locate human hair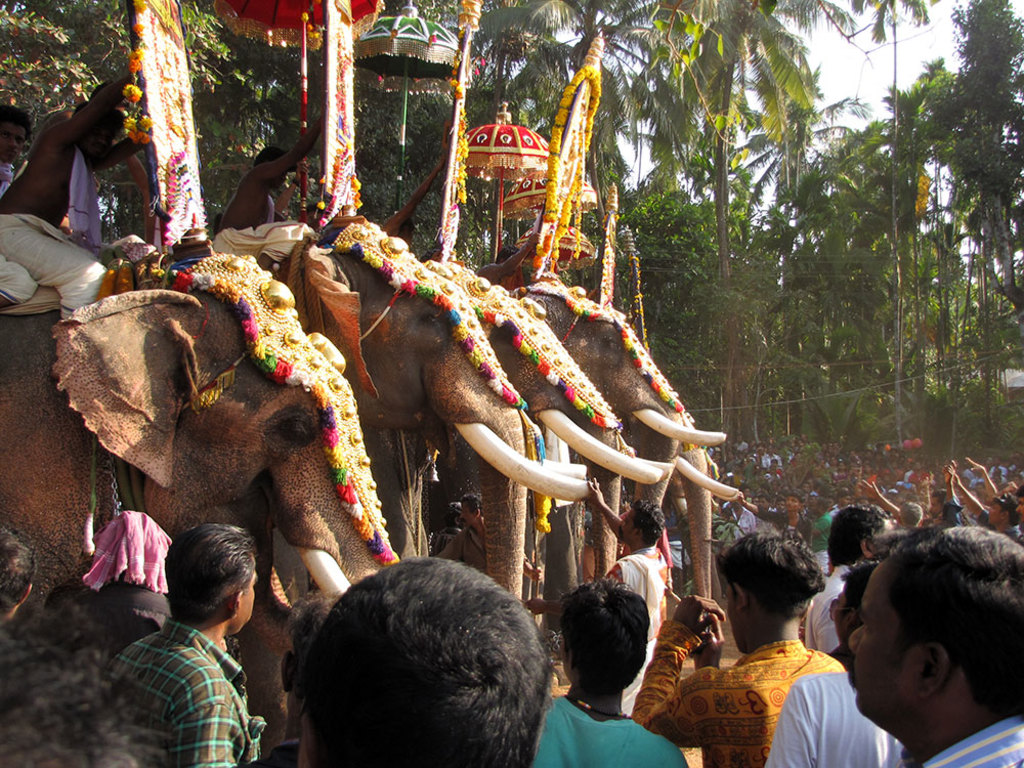
bbox=(458, 495, 484, 521)
